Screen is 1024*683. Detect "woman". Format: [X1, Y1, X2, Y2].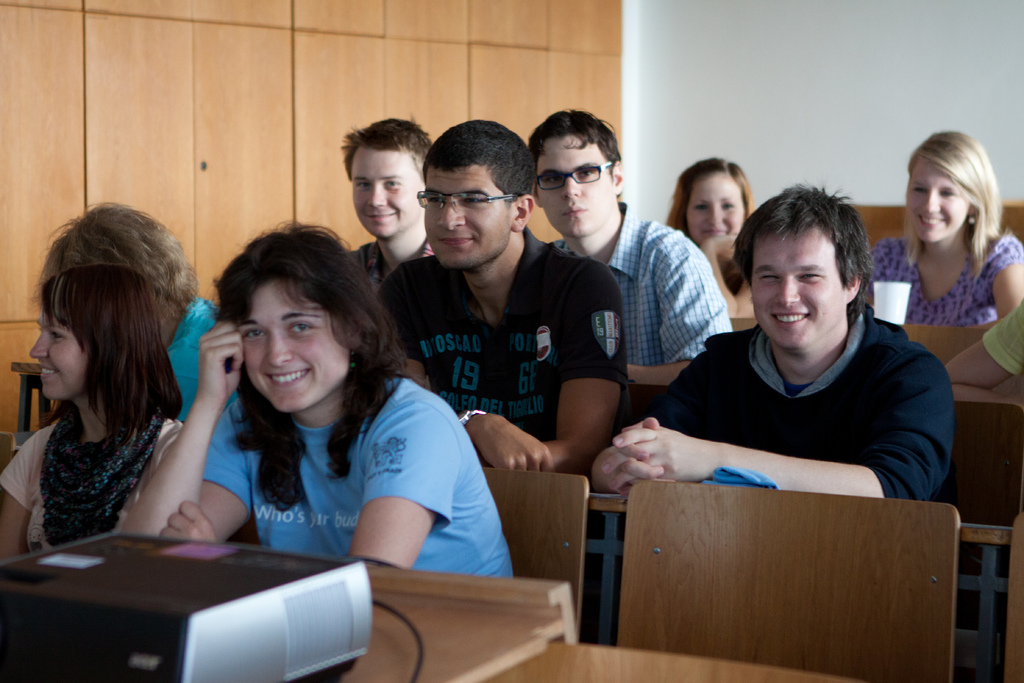
[120, 226, 515, 577].
